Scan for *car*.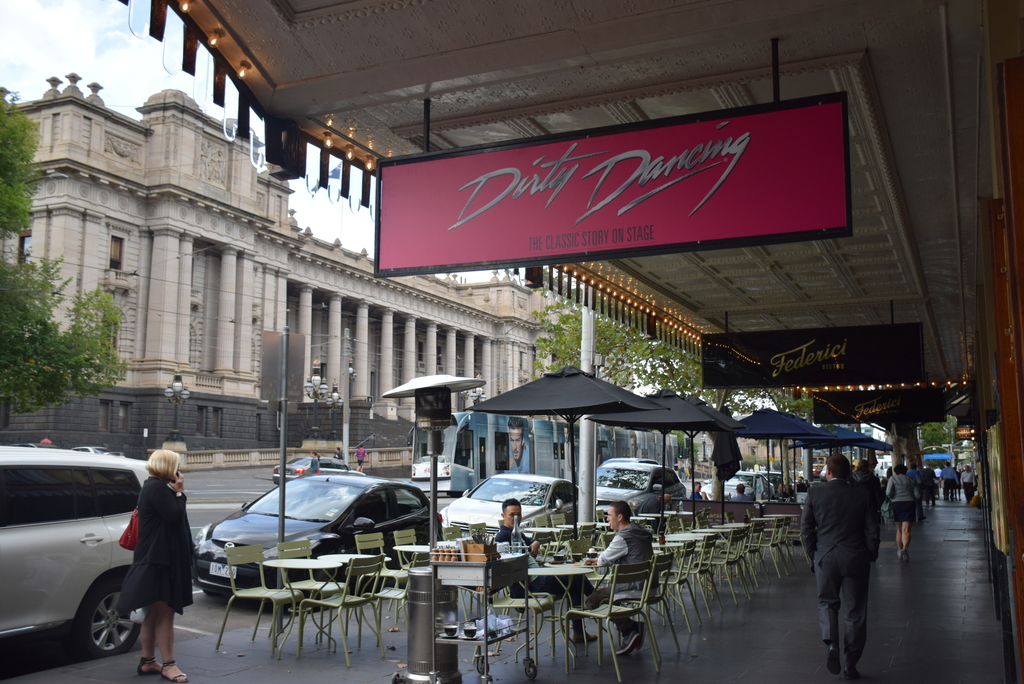
Scan result: region(761, 469, 799, 495).
